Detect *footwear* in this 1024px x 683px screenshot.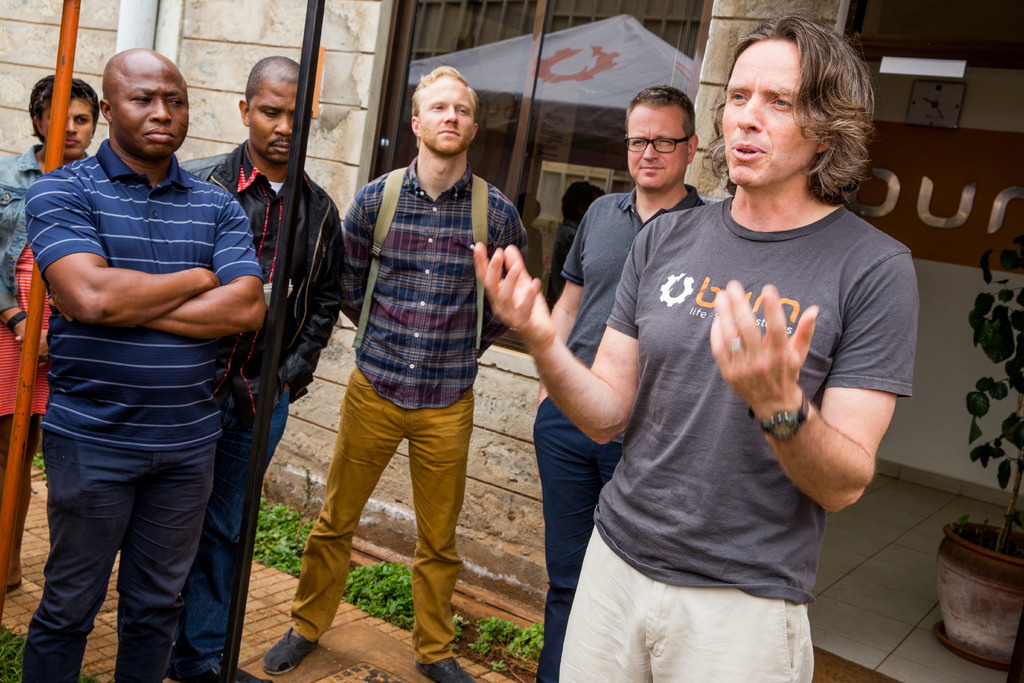
Detection: {"left": 414, "top": 659, "right": 488, "bottom": 682}.
